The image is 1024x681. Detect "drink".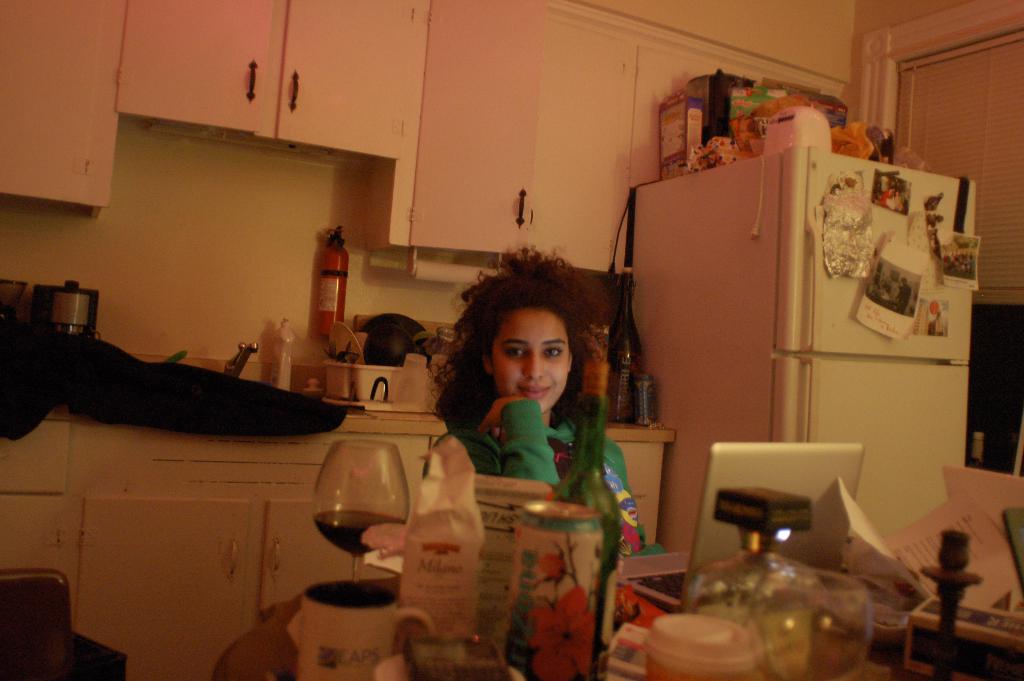
Detection: (310, 509, 407, 557).
